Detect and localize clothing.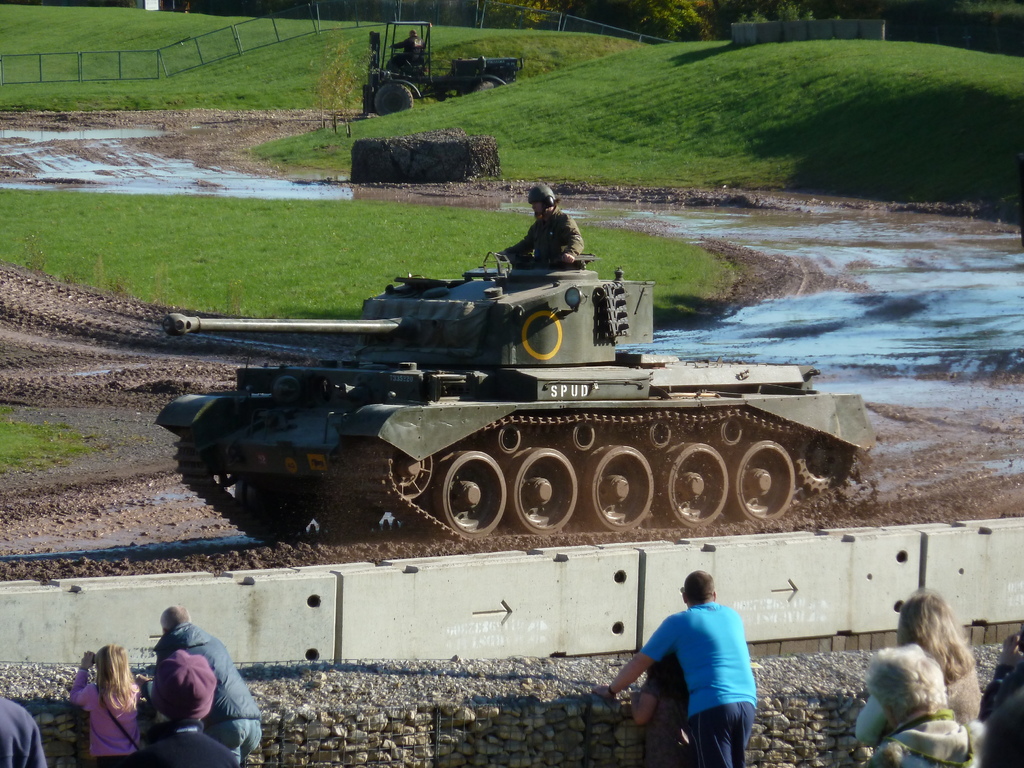
Localized at (638, 601, 767, 767).
